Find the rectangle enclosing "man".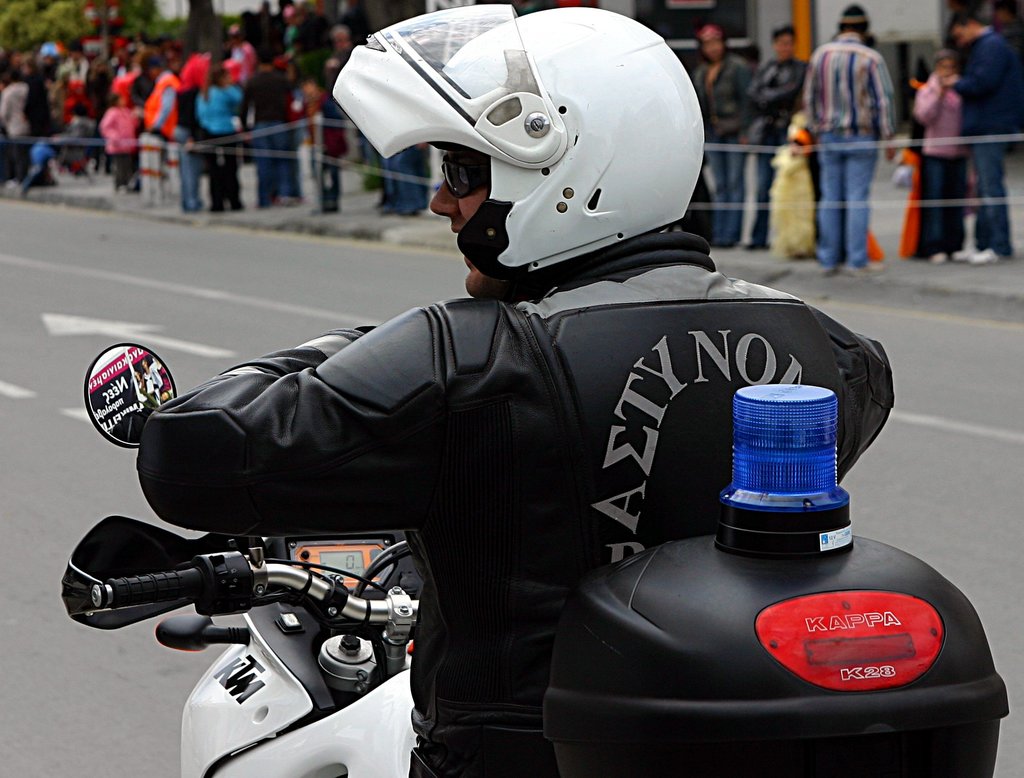
left=952, top=8, right=1023, bottom=264.
